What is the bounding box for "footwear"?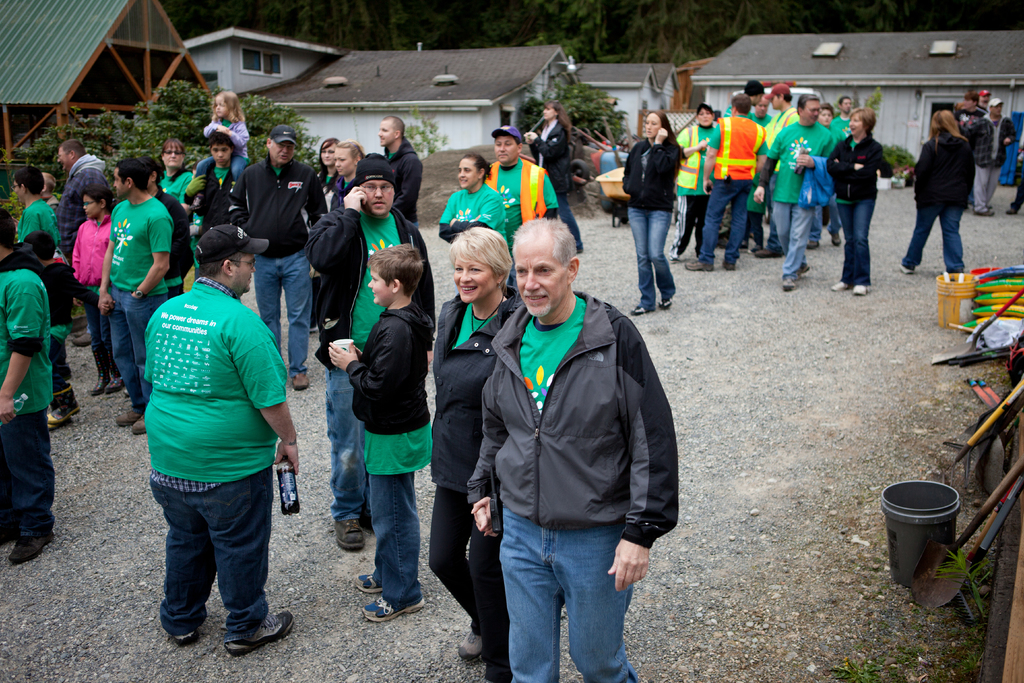
[left=686, top=258, right=714, bottom=272].
